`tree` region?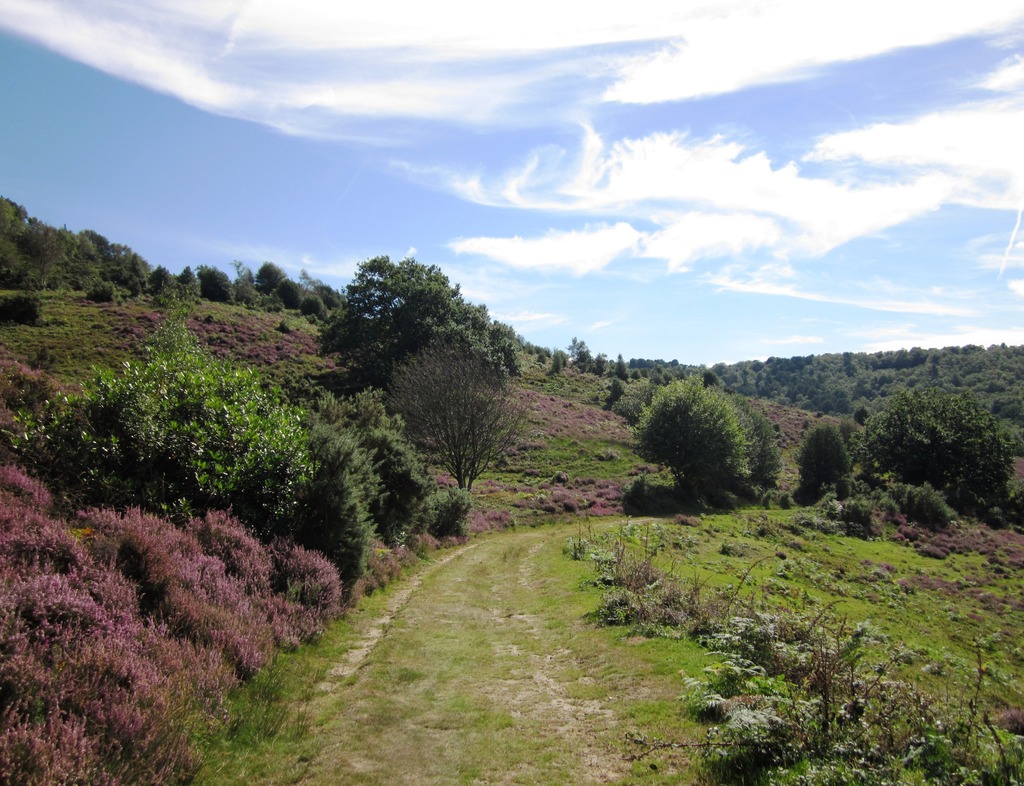
x1=629 y1=359 x2=774 y2=511
